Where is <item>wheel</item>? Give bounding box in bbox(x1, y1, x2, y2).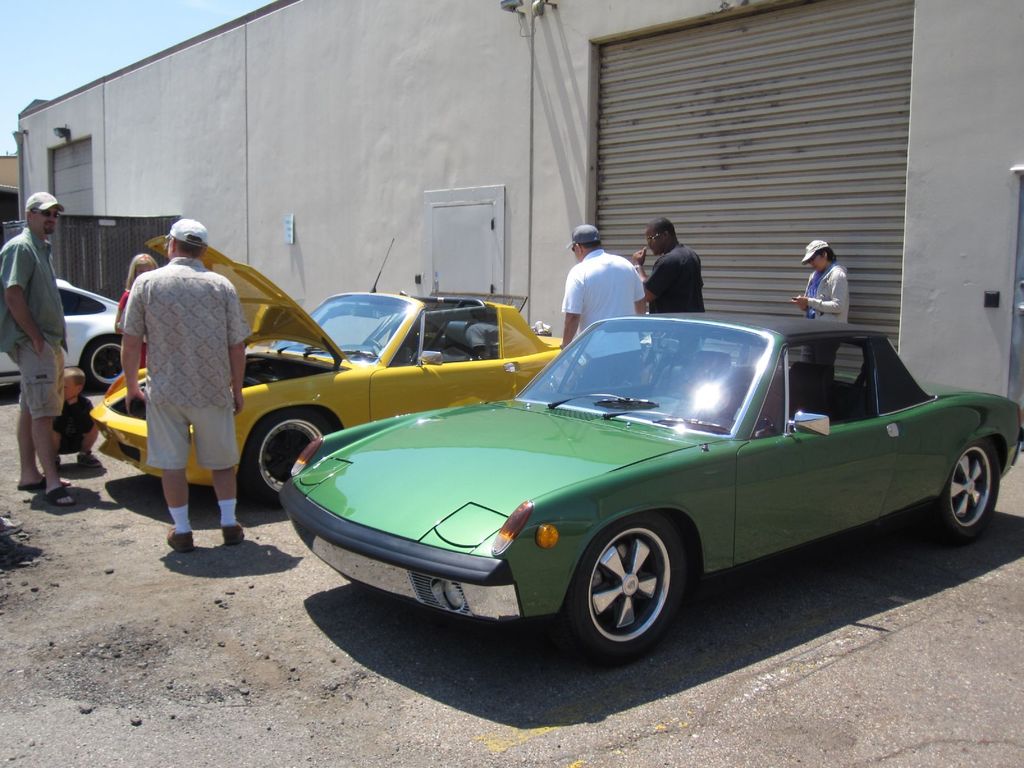
bbox(362, 342, 382, 355).
